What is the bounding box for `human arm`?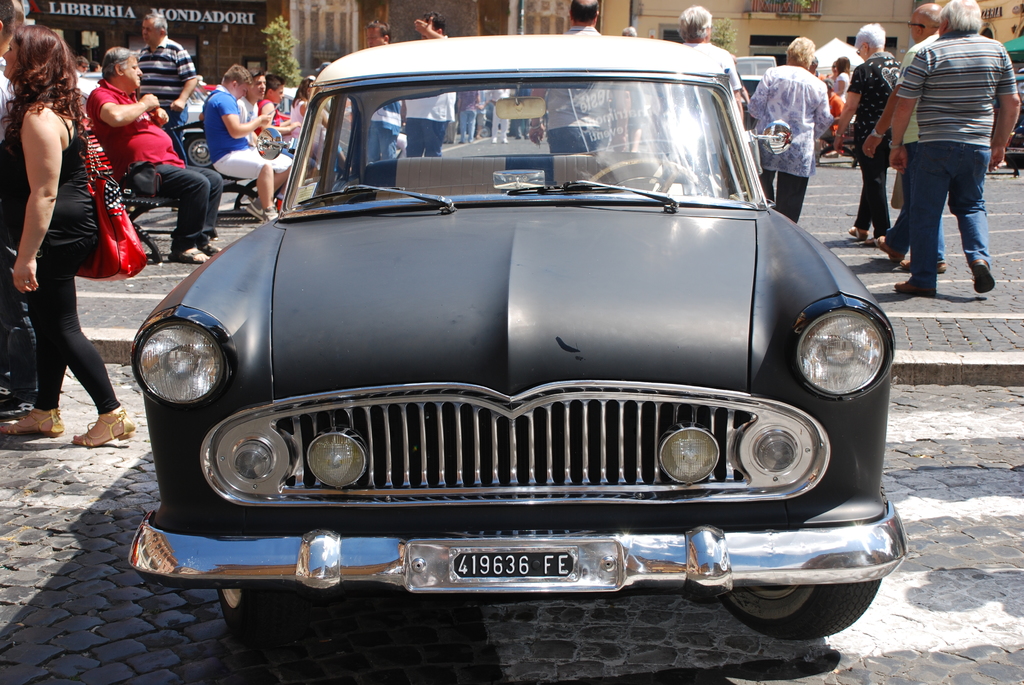
(281, 118, 291, 128).
